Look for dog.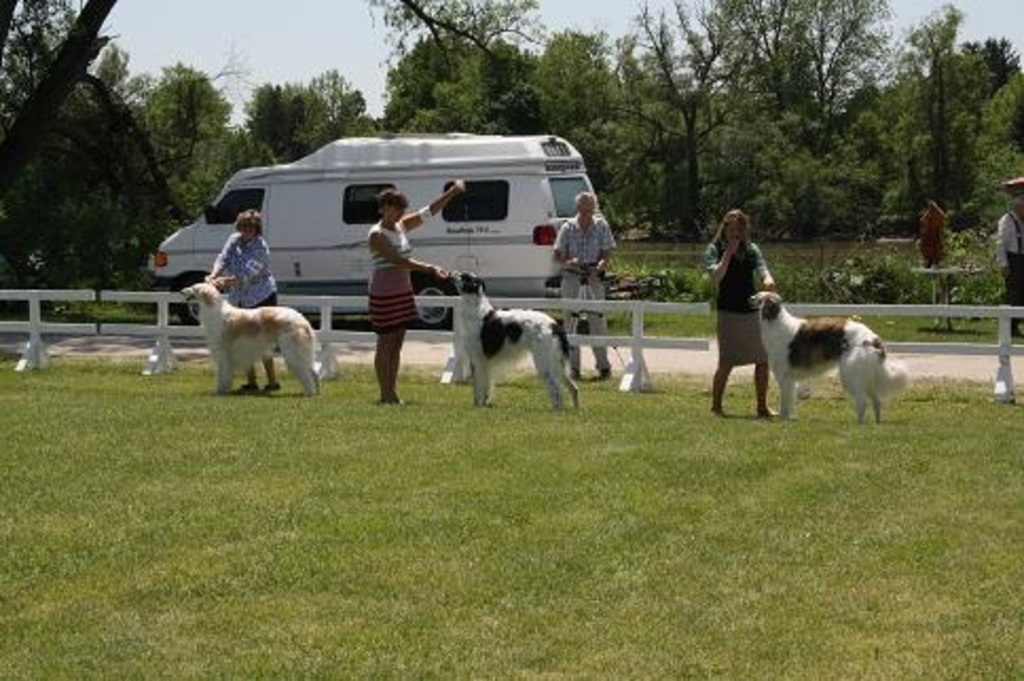
Found: {"left": 449, "top": 269, "right": 580, "bottom": 417}.
